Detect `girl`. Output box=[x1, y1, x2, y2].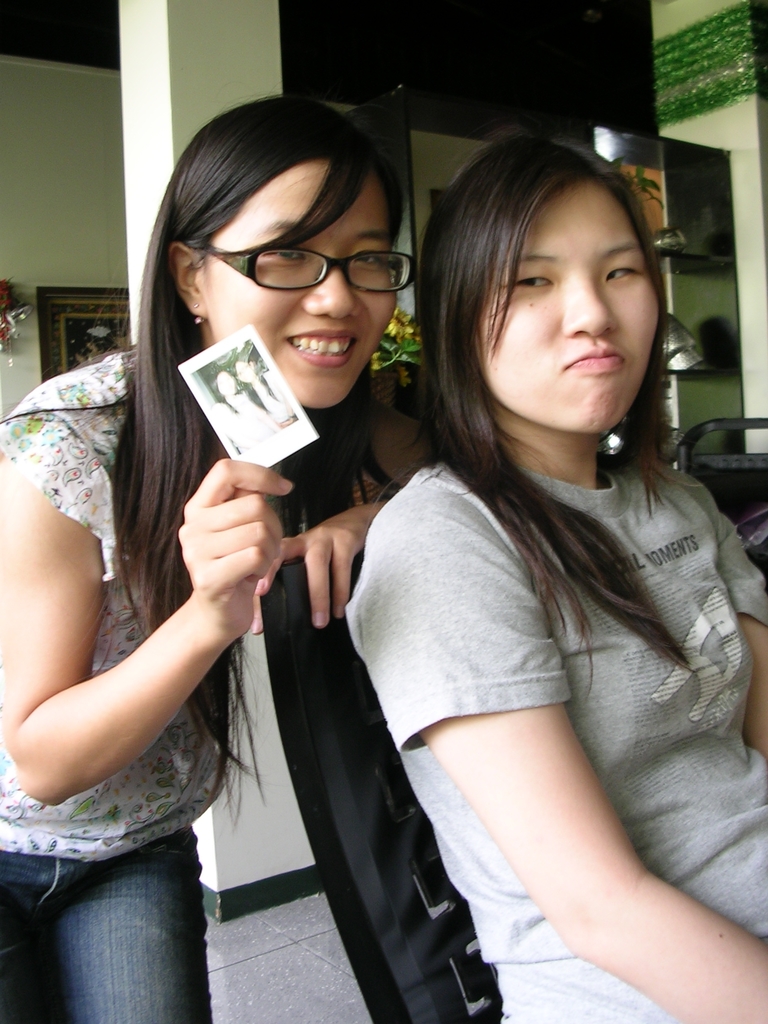
box=[0, 90, 403, 1020].
